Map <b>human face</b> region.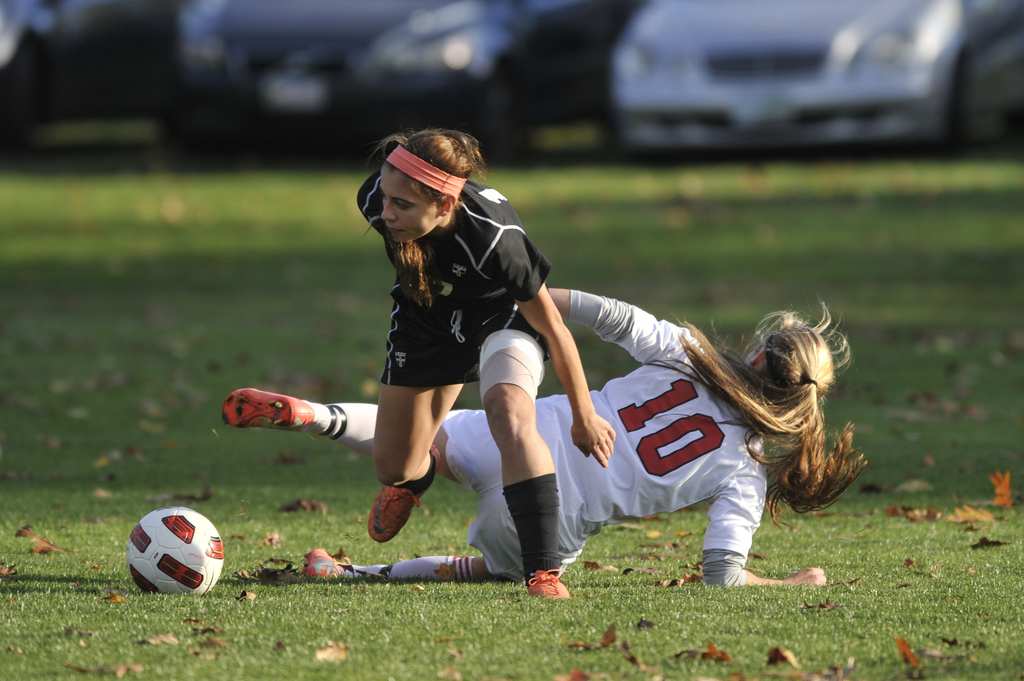
Mapped to {"left": 378, "top": 168, "right": 440, "bottom": 247}.
